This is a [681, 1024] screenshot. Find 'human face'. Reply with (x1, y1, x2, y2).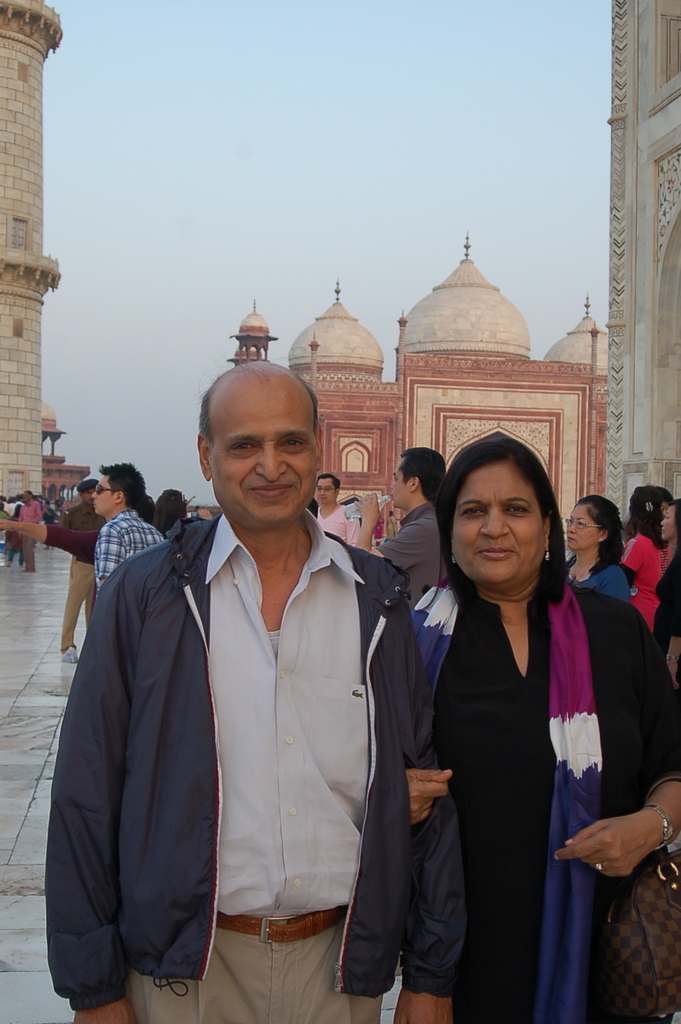
(454, 462, 543, 588).
